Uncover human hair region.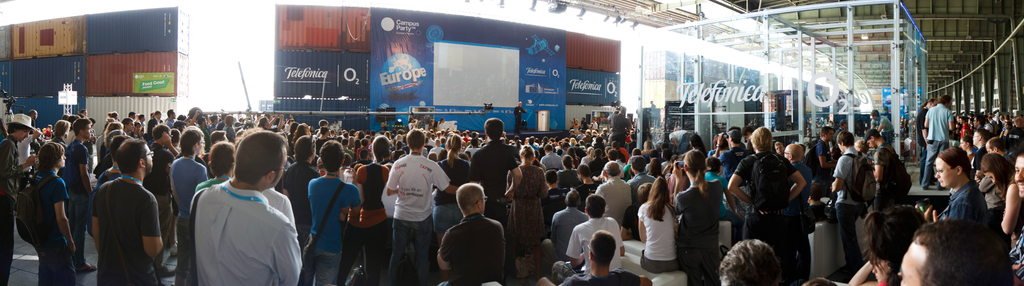
Uncovered: [750, 127, 772, 153].
